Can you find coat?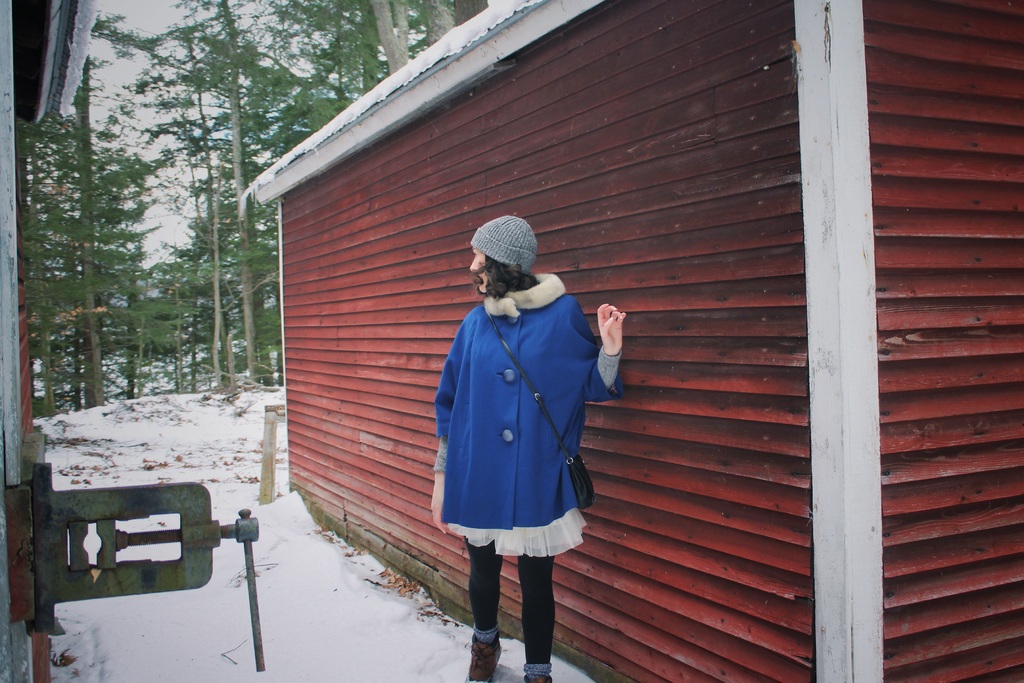
Yes, bounding box: box=[439, 267, 603, 565].
